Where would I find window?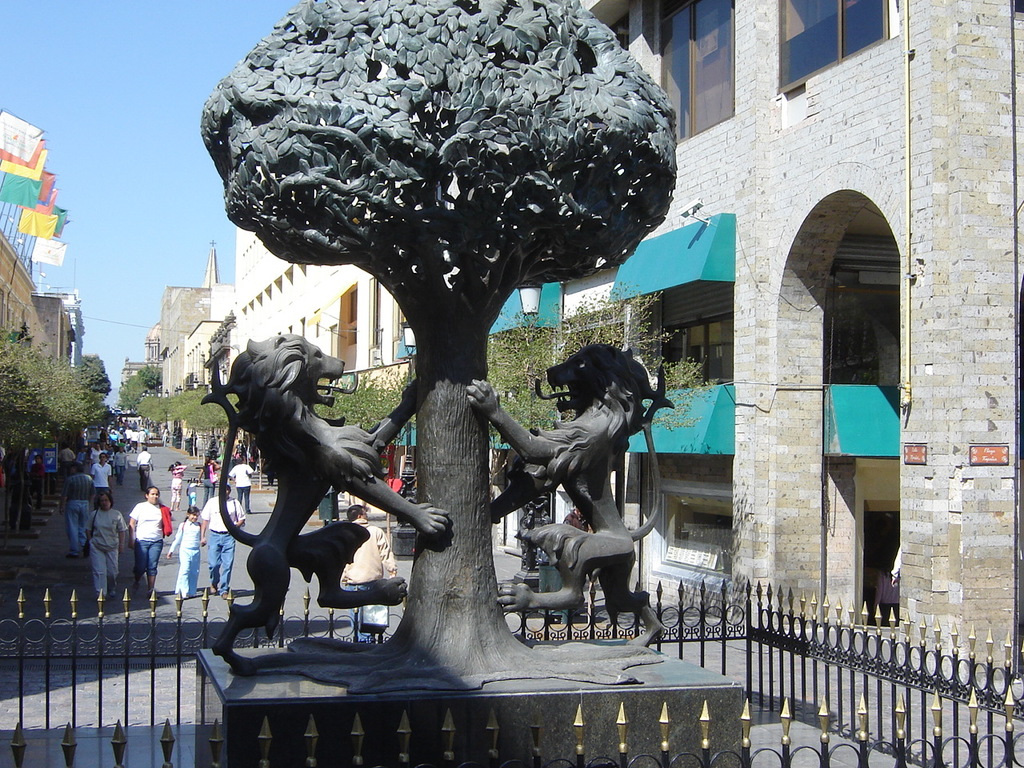
At <bbox>777, 0, 902, 97</bbox>.
